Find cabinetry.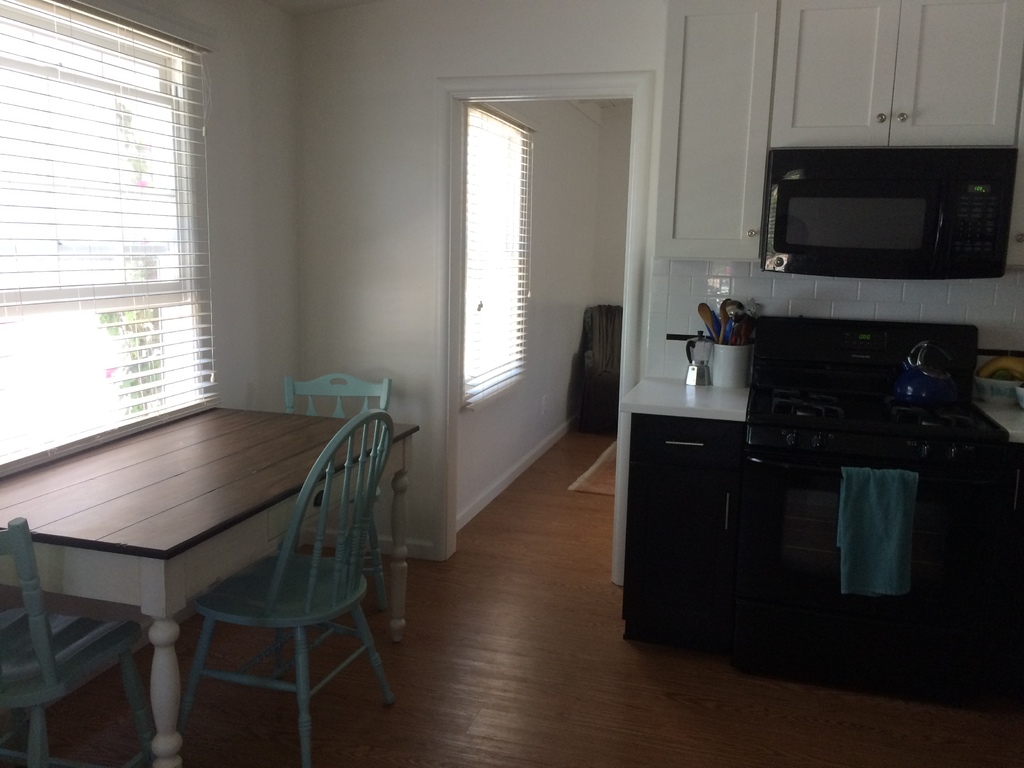
624, 410, 1023, 715.
